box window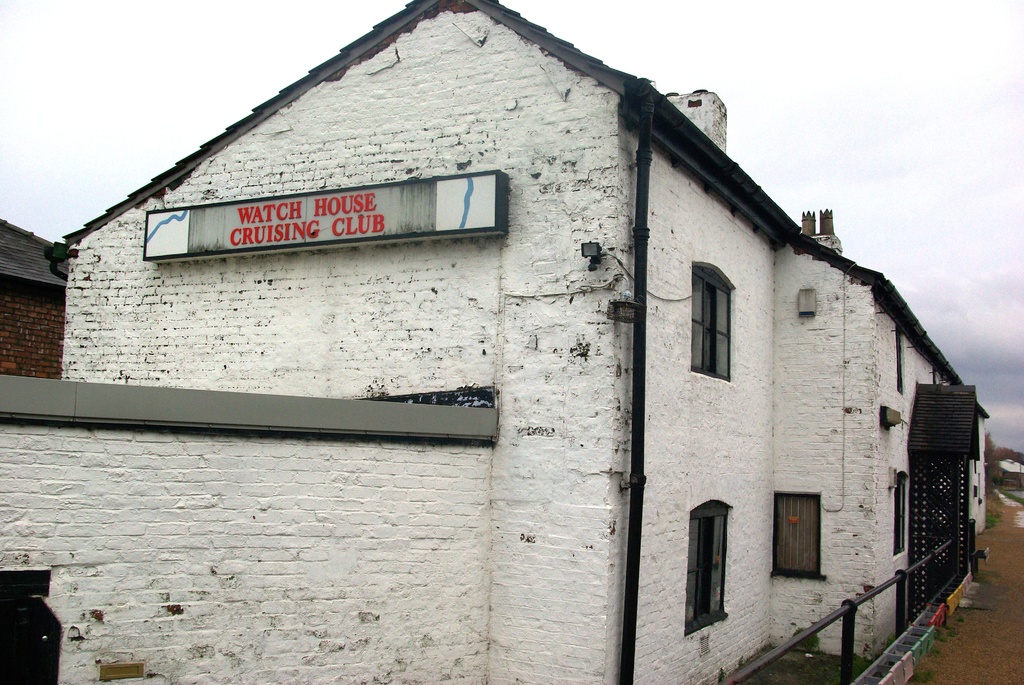
x1=686 y1=262 x2=741 y2=382
